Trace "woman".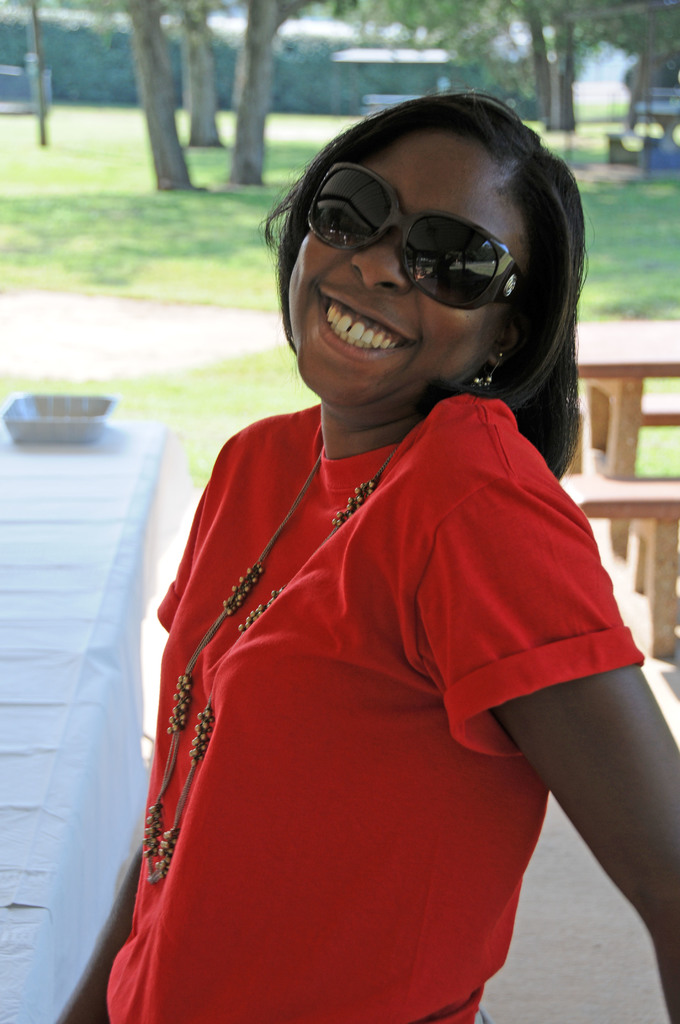
Traced to select_region(42, 85, 679, 1023).
